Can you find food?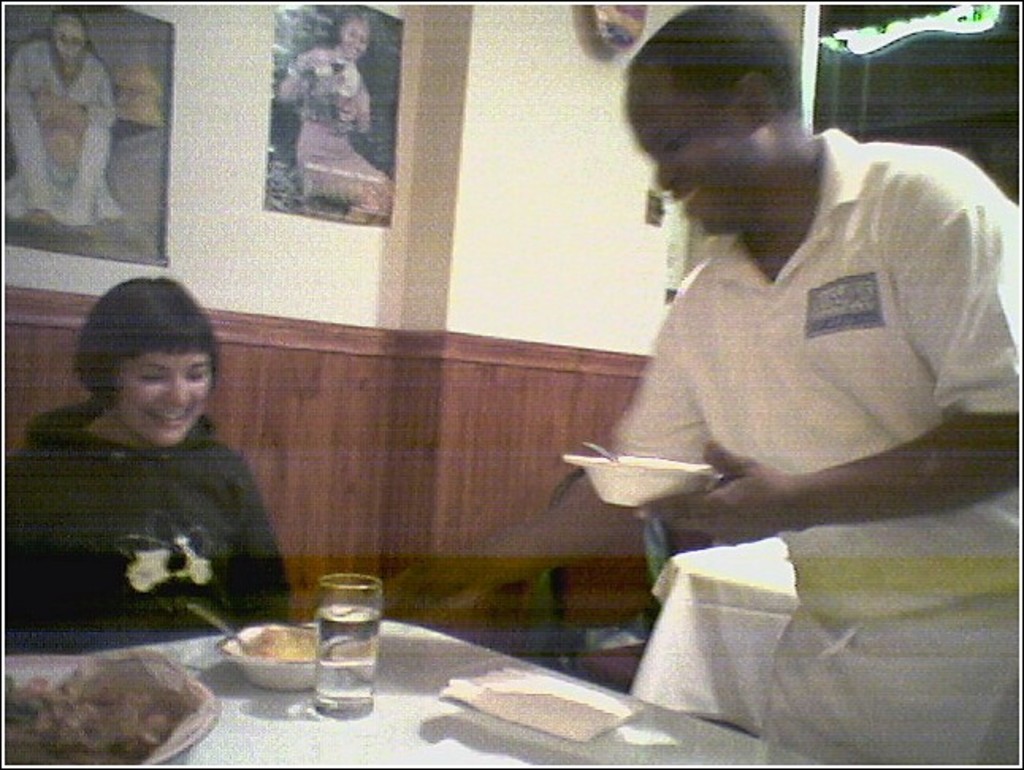
Yes, bounding box: crop(235, 629, 322, 662).
